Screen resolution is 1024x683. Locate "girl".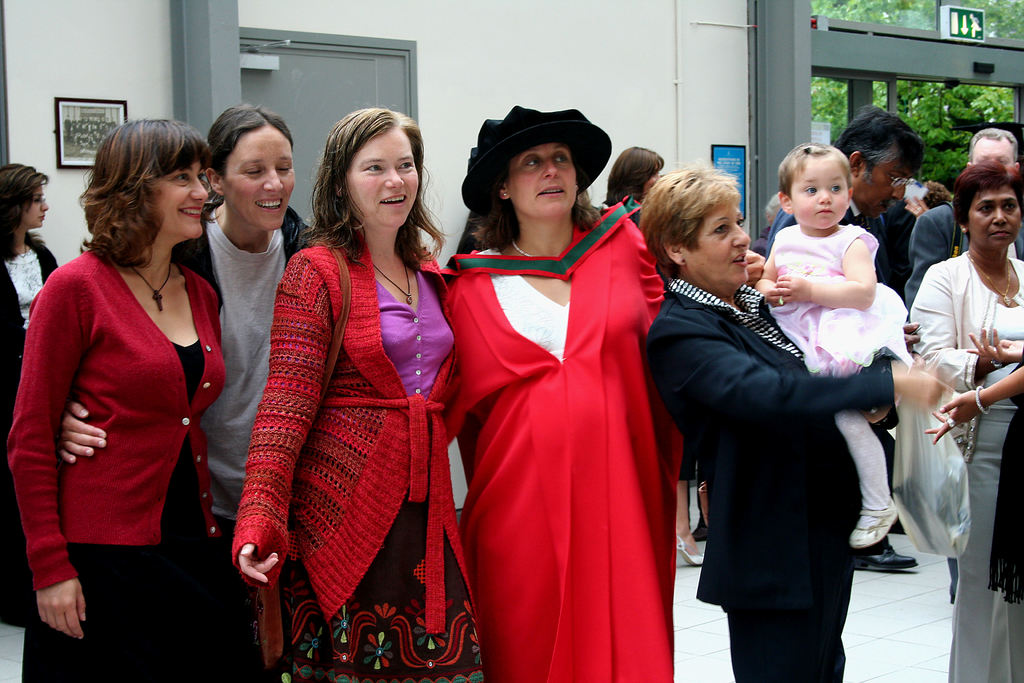
rect(754, 142, 918, 550).
